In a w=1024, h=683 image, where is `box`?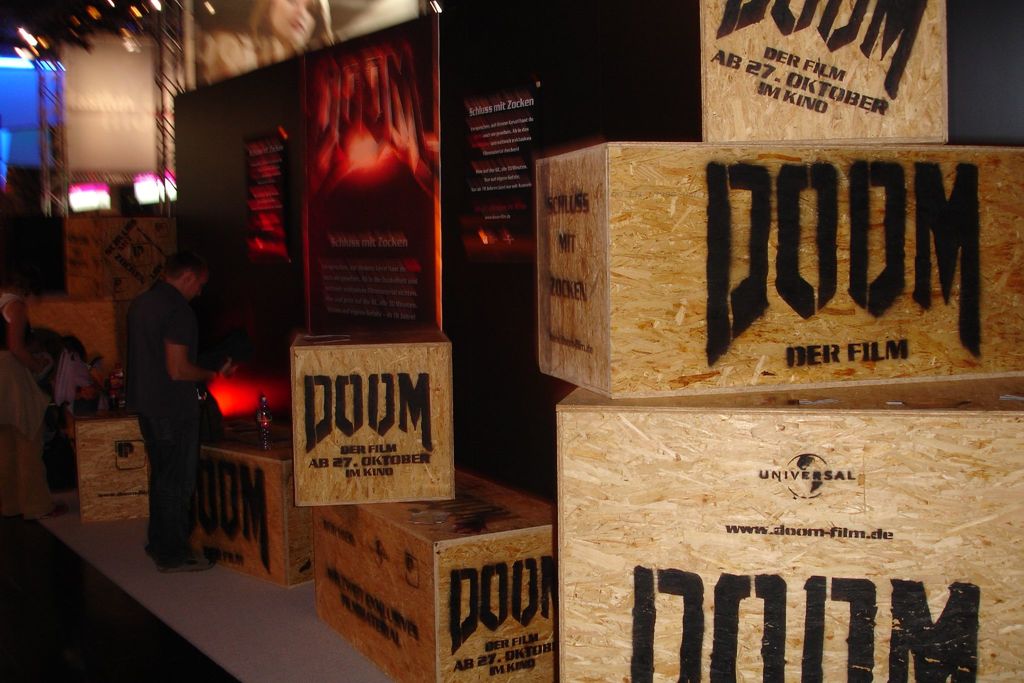
bbox(291, 327, 455, 505).
